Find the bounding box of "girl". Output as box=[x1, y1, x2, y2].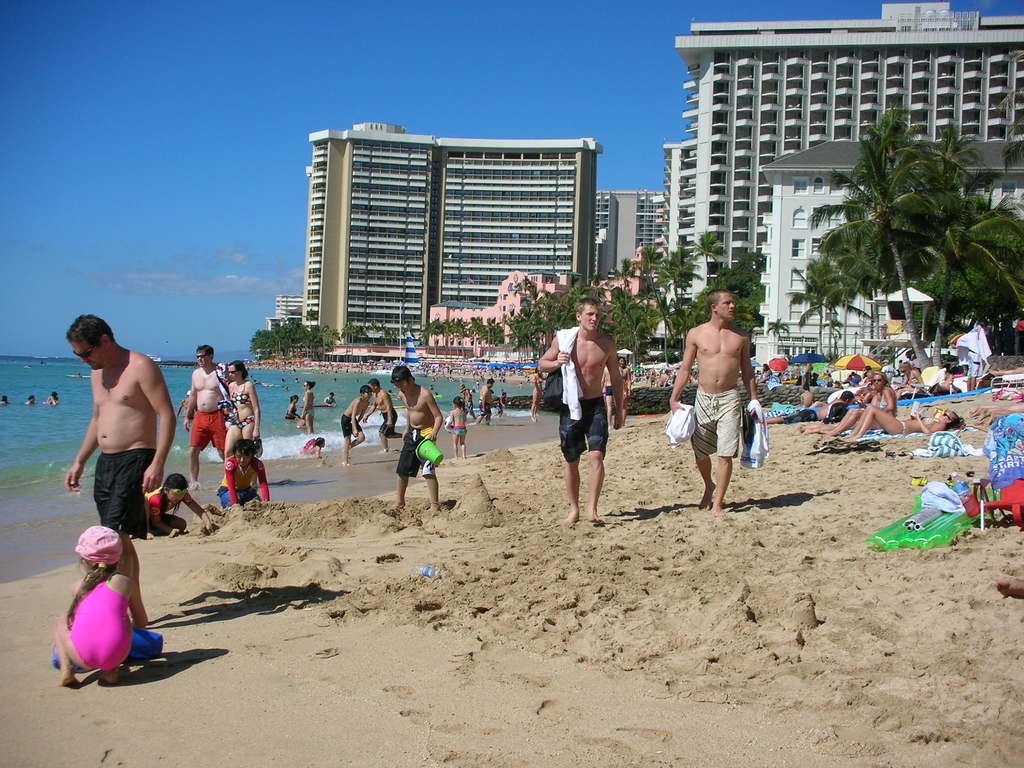
box=[143, 474, 212, 537].
